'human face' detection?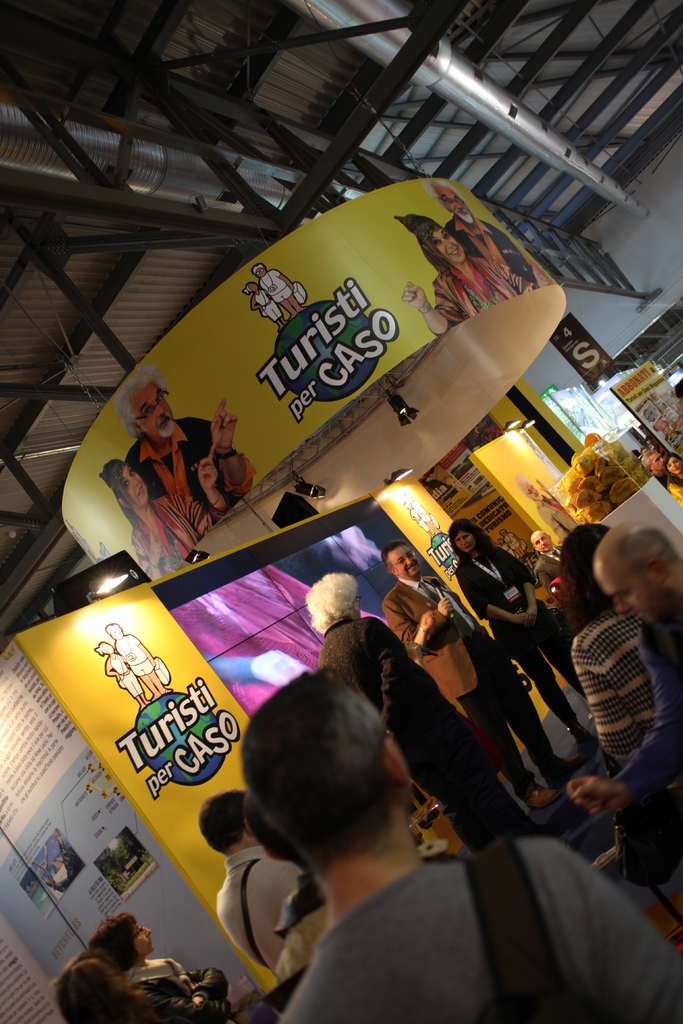
132/927/155/953
